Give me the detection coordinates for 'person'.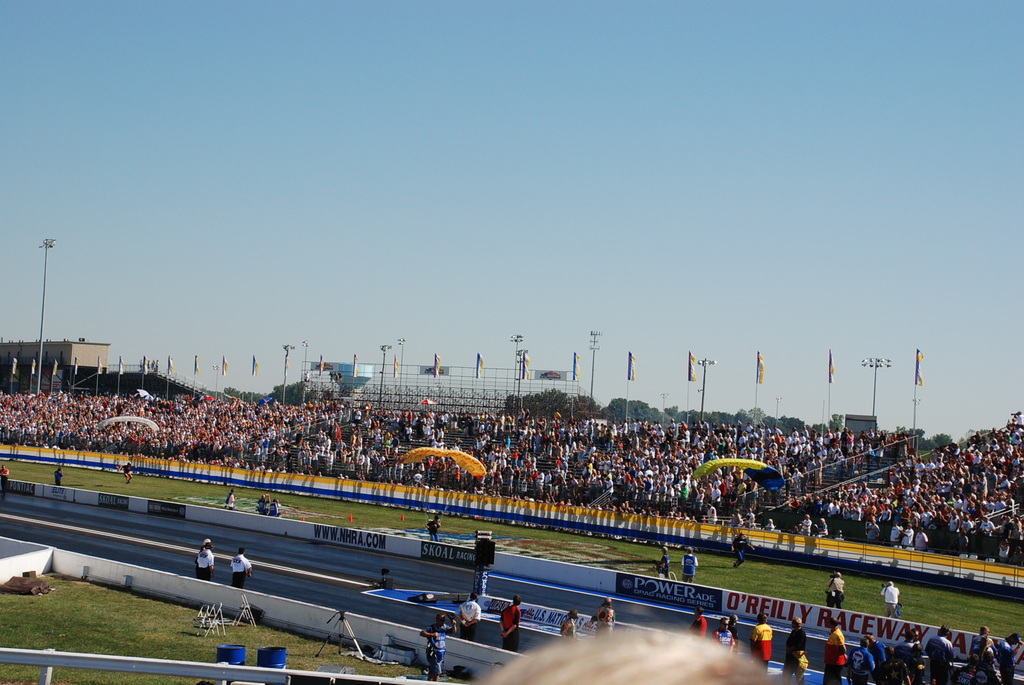
224/485/235/508.
